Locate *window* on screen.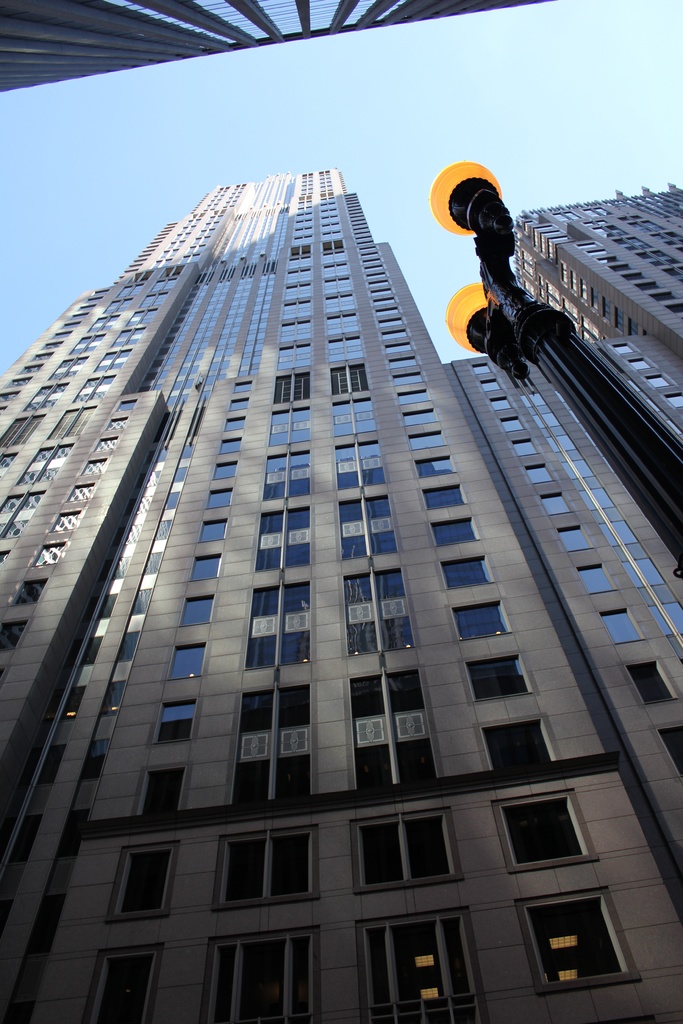
On screen at [485,715,555,767].
